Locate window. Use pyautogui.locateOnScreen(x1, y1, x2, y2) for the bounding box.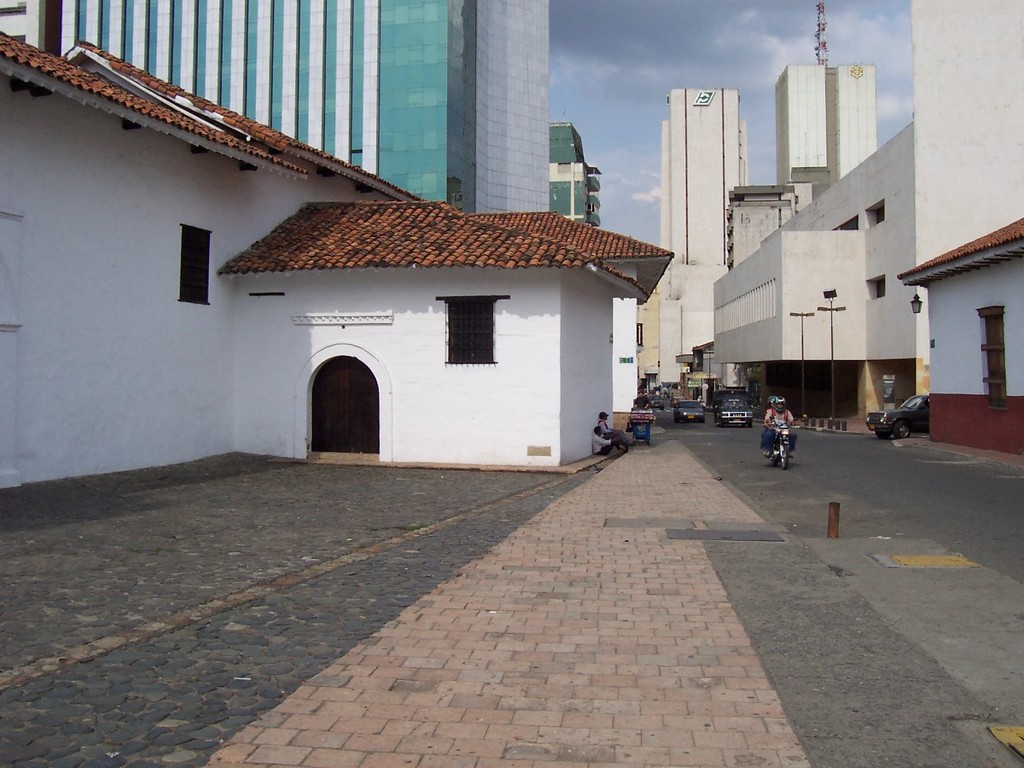
pyautogui.locateOnScreen(864, 197, 892, 233).
